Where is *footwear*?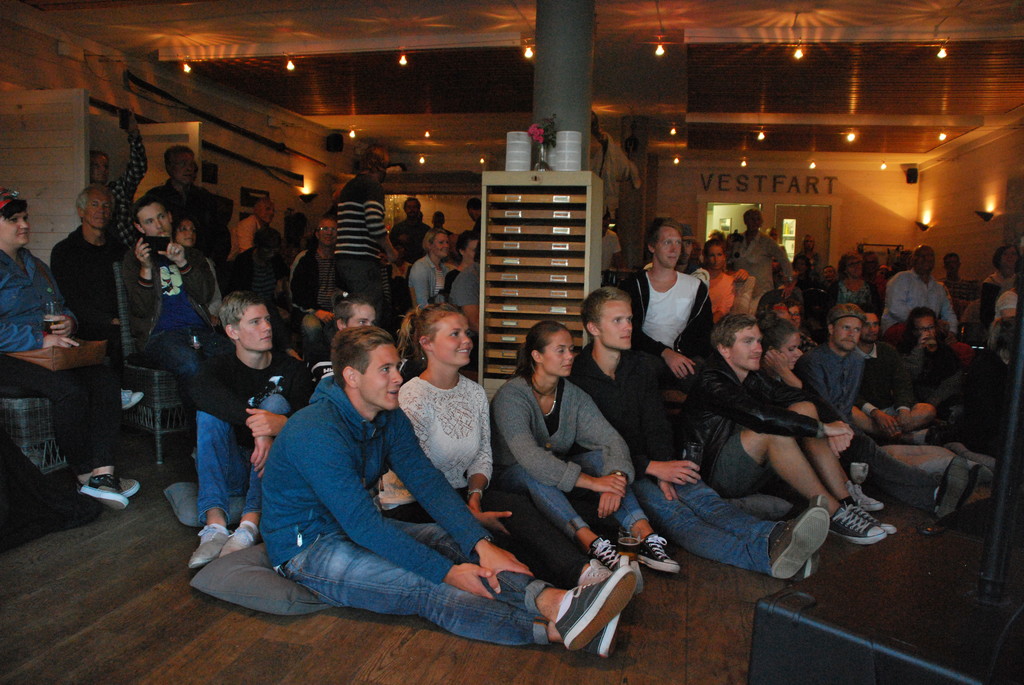
763 505 826 581.
